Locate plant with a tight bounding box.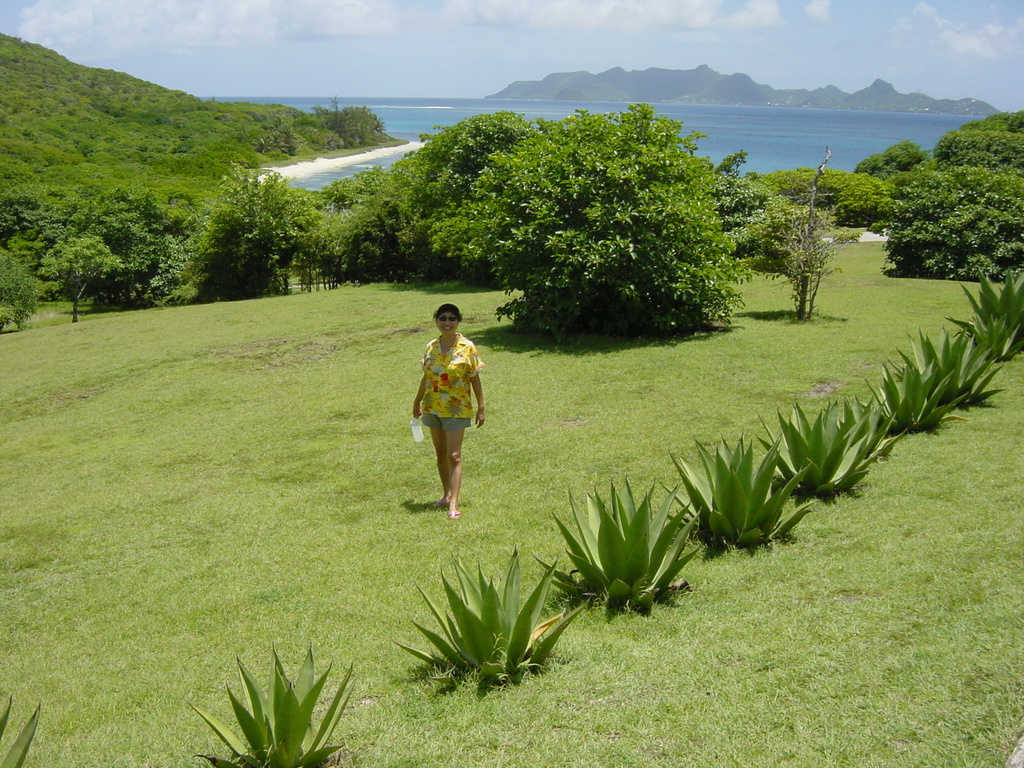
l=0, t=685, r=45, b=767.
